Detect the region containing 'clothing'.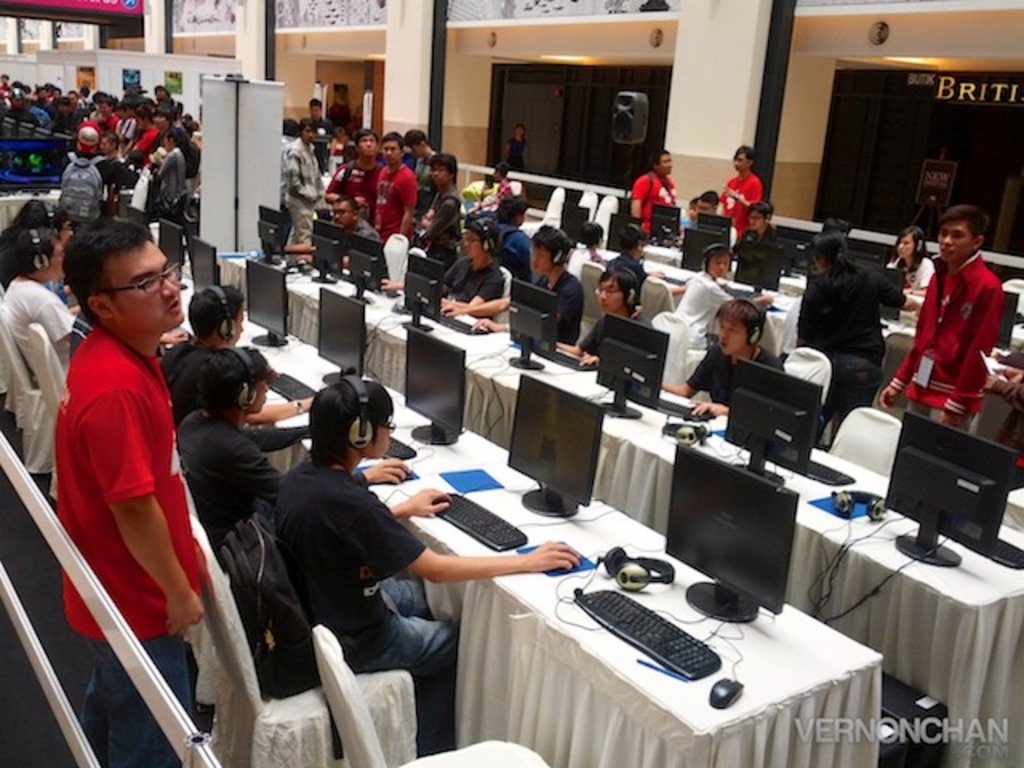
<region>101, 104, 141, 157</region>.
